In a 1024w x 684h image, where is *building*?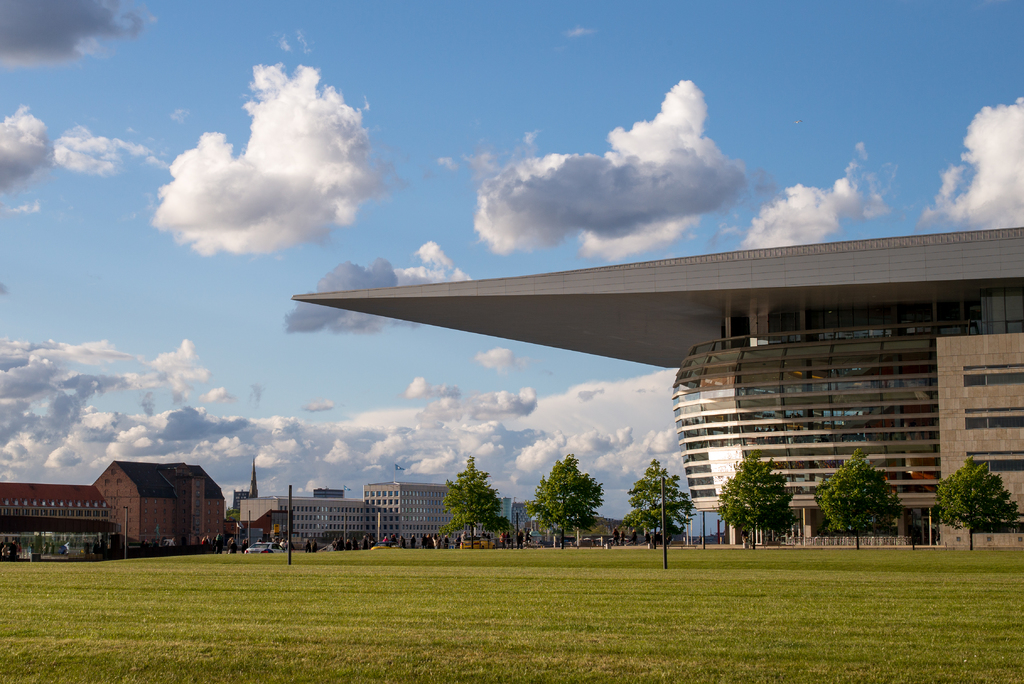
box=[292, 225, 1023, 546].
